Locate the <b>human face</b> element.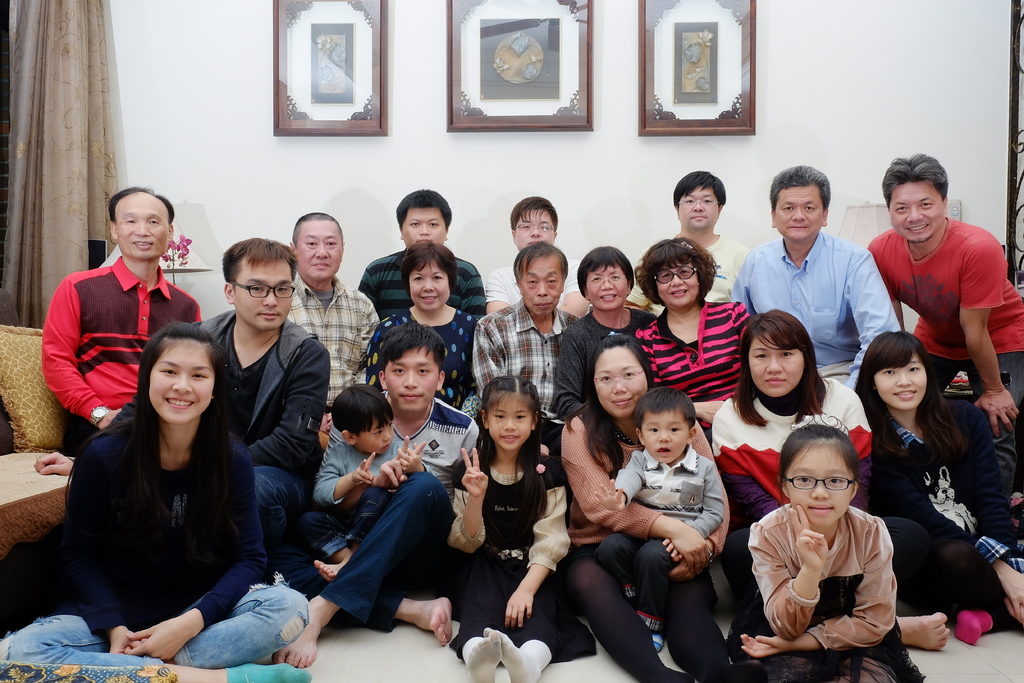
Element bbox: {"x1": 148, "y1": 337, "x2": 216, "y2": 420}.
